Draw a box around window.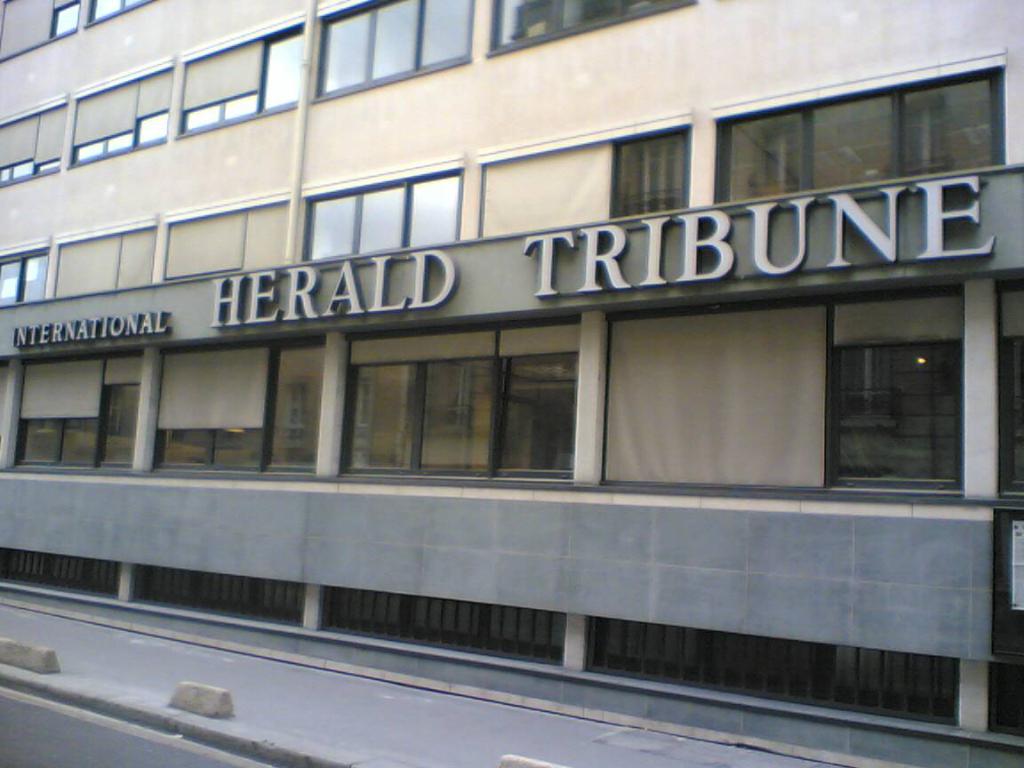
region(178, 17, 304, 138).
